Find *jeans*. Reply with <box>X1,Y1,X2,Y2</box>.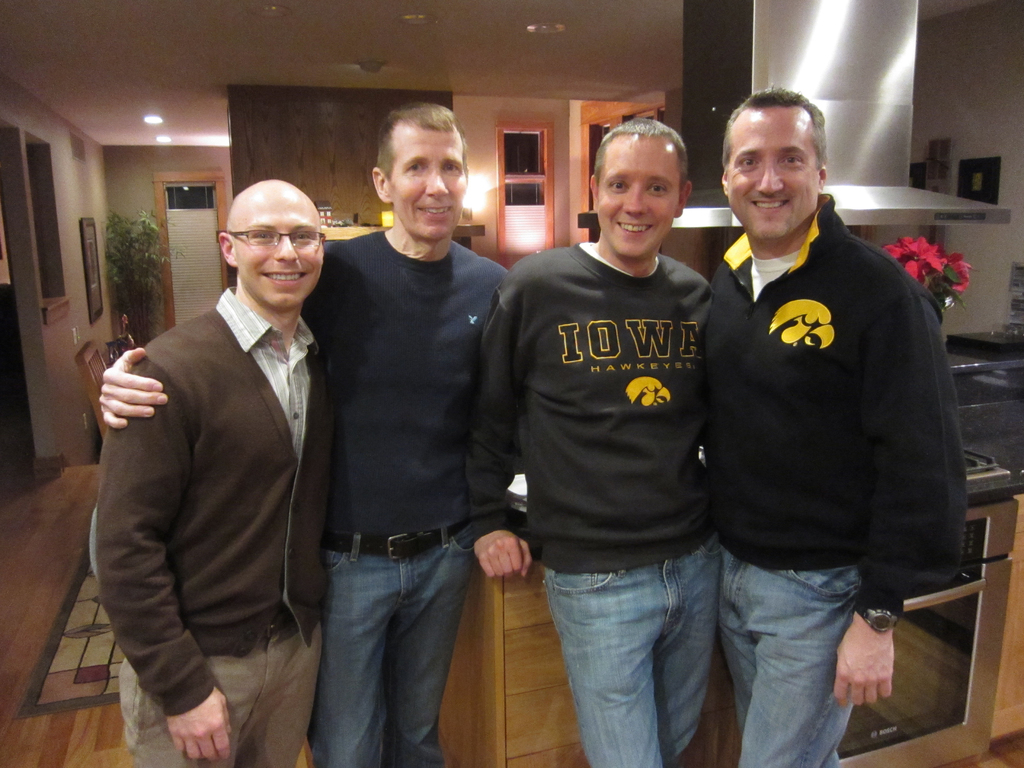
<box>121,647,319,758</box>.
